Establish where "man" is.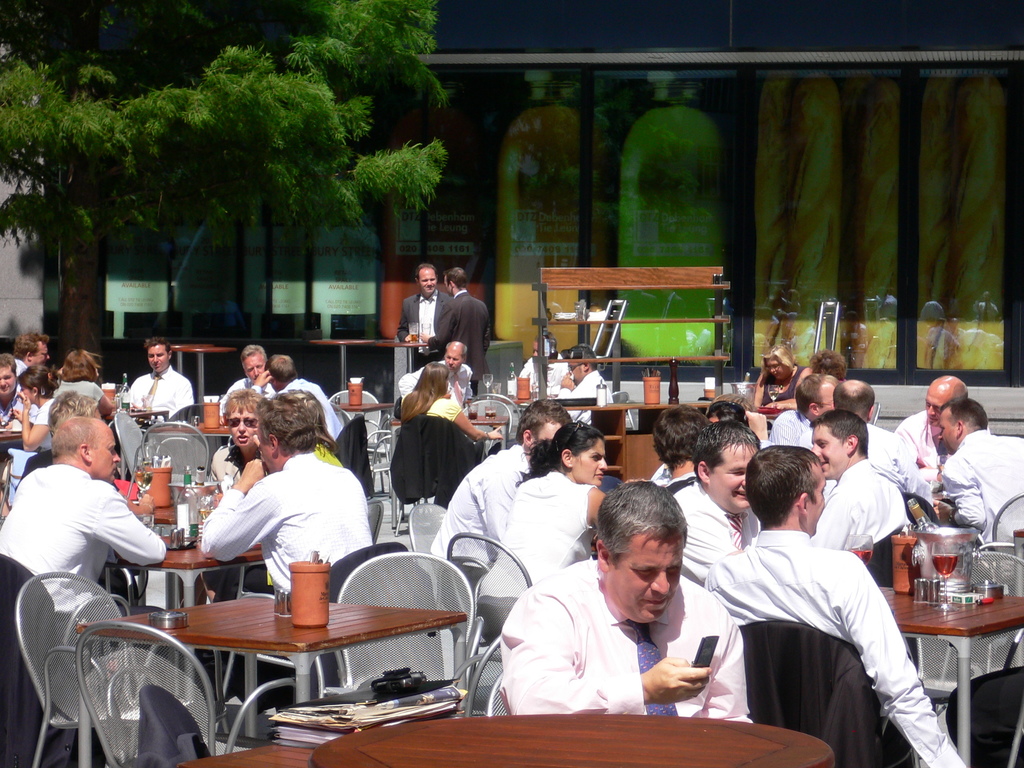
Established at 492,490,758,735.
